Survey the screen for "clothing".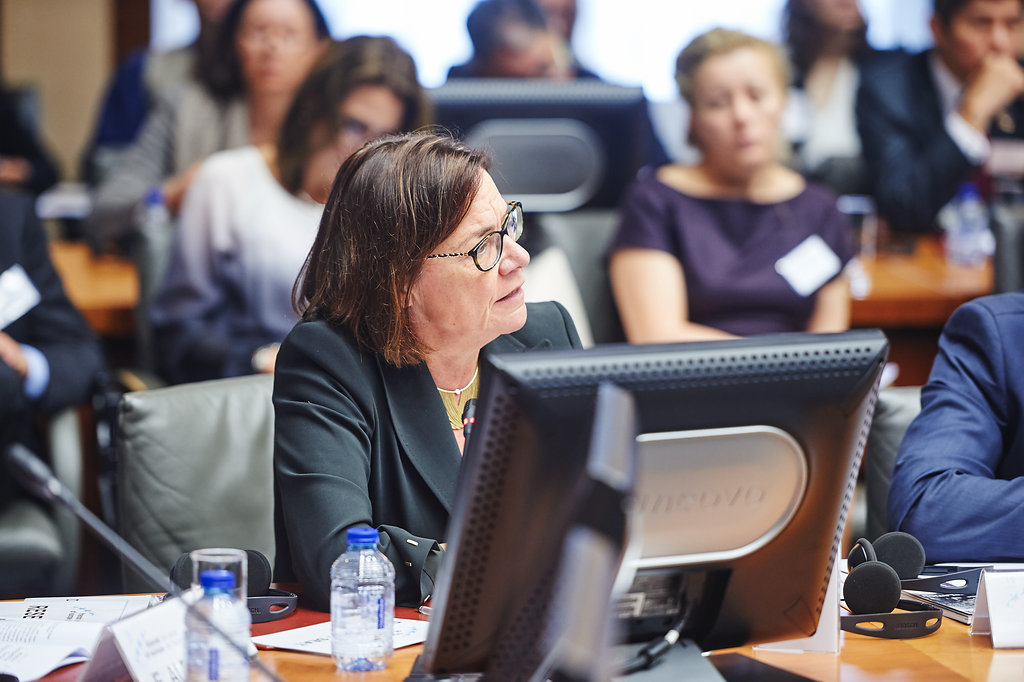
Survey found: <bbox>849, 44, 987, 231</bbox>.
